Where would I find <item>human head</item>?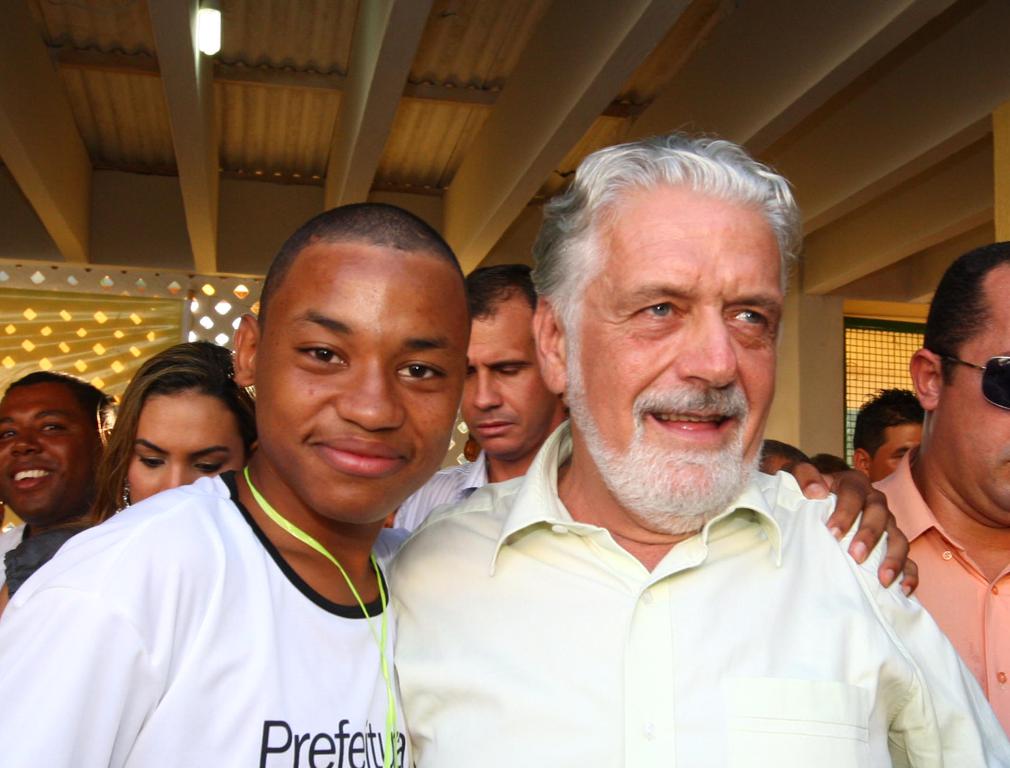
At [x1=230, y1=200, x2=471, y2=528].
